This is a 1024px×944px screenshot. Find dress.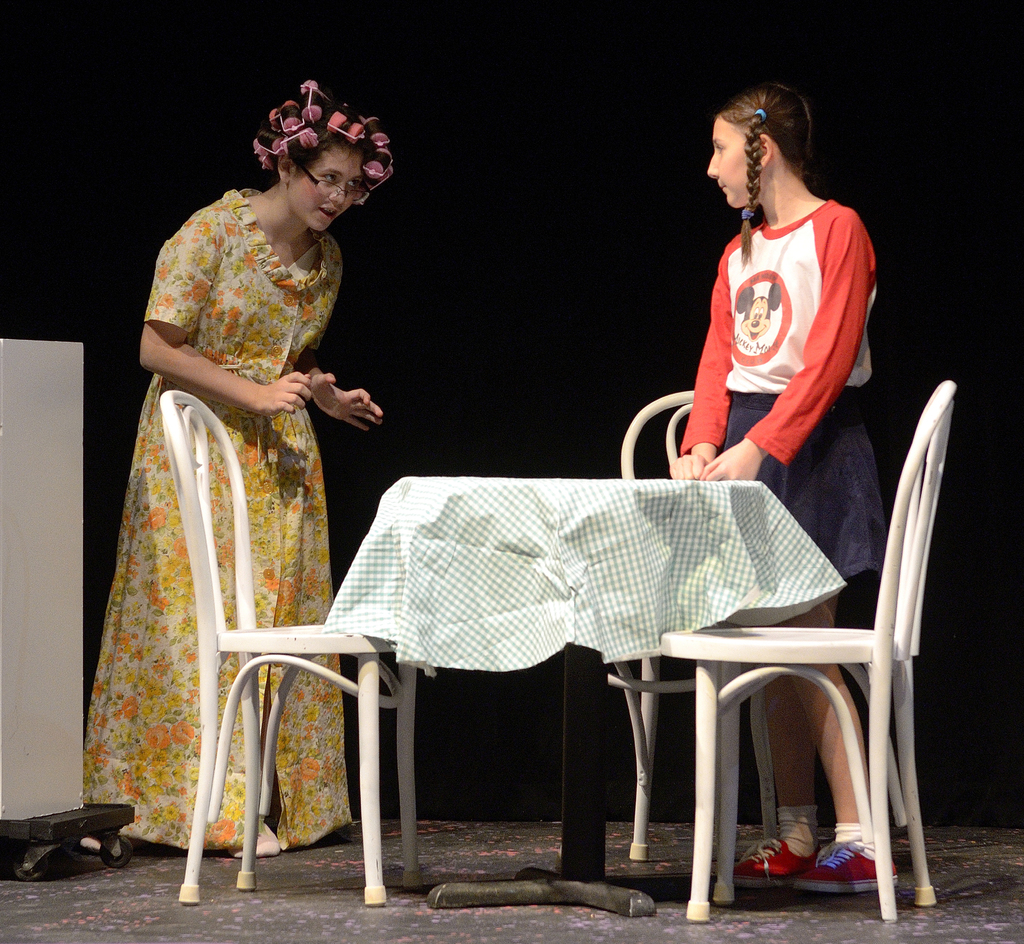
Bounding box: box(77, 179, 353, 837).
